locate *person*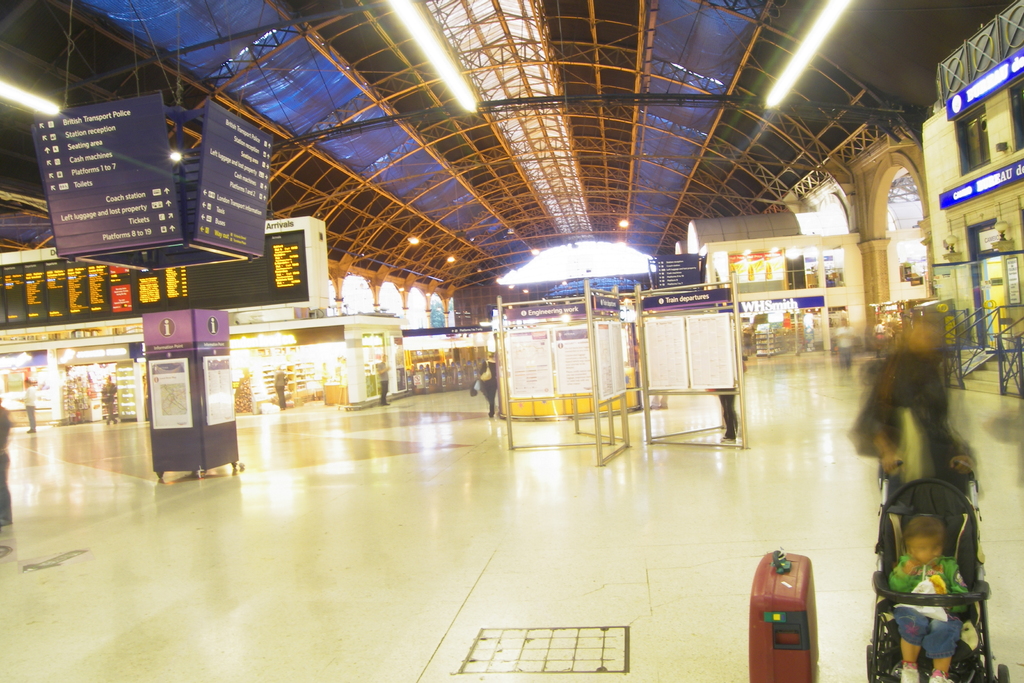
<box>0,402,12,534</box>
